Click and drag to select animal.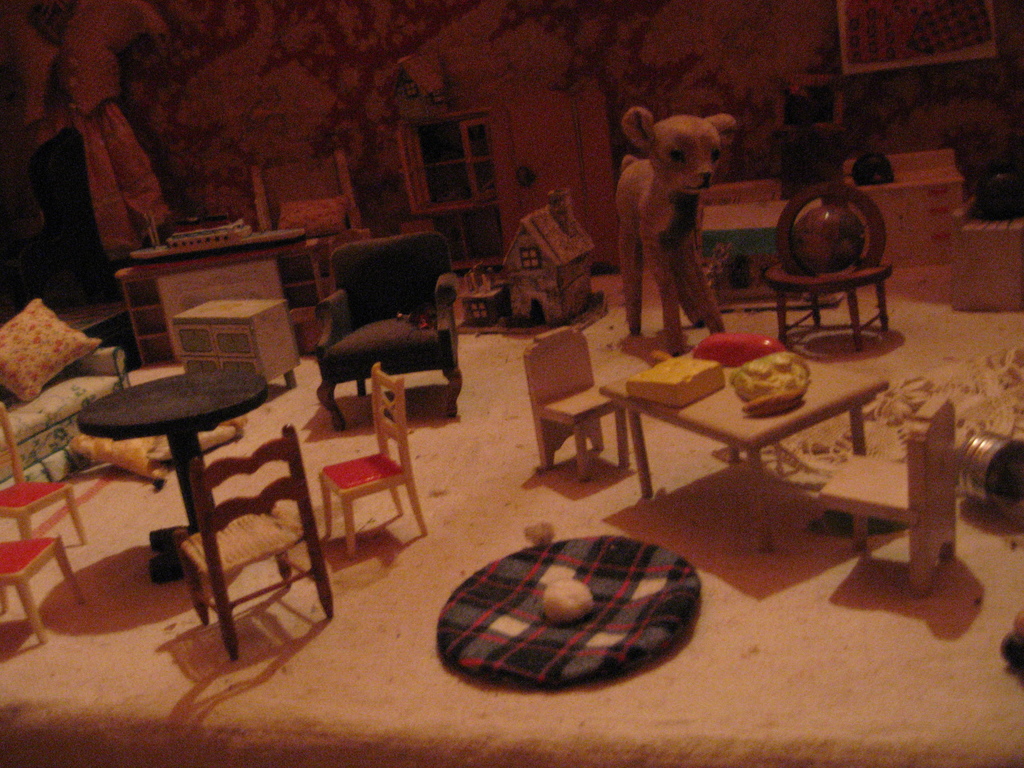
Selection: rect(595, 93, 747, 326).
